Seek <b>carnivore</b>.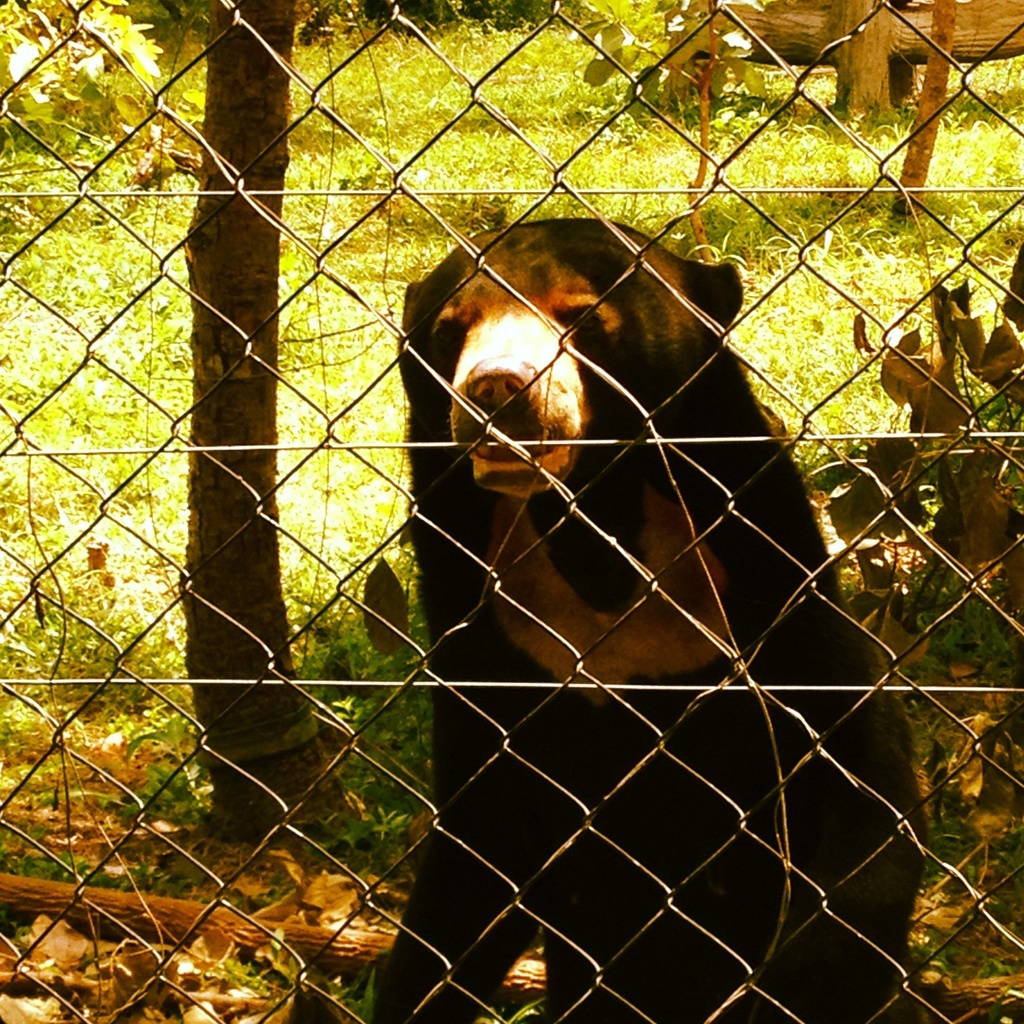
367, 202, 918, 1023.
